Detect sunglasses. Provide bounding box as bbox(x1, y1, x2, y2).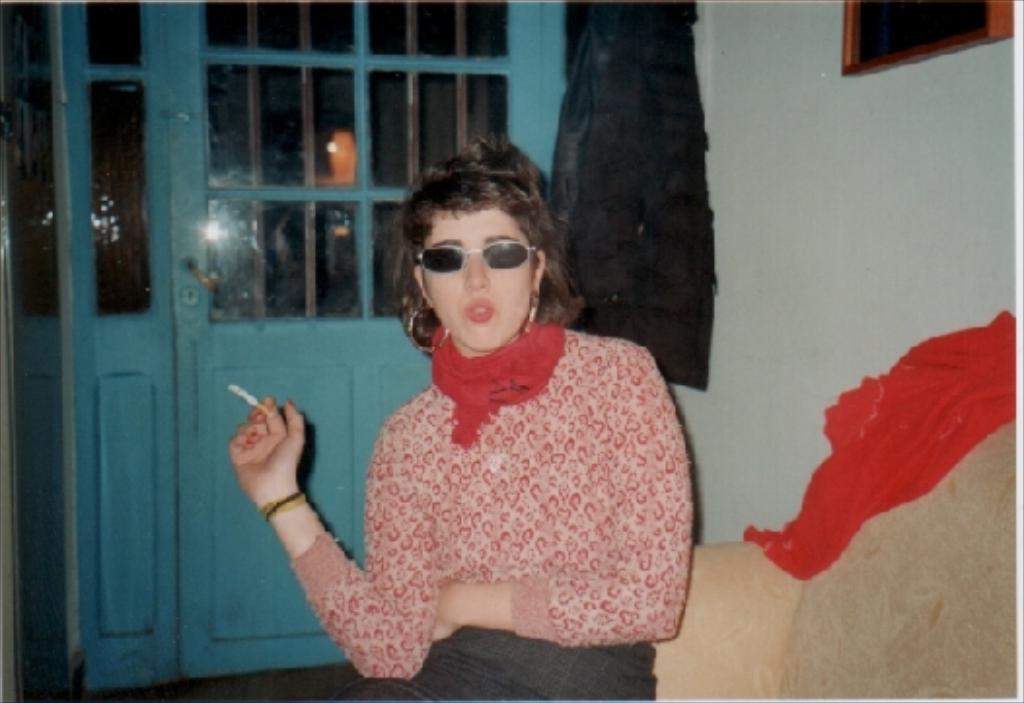
bbox(411, 241, 531, 271).
